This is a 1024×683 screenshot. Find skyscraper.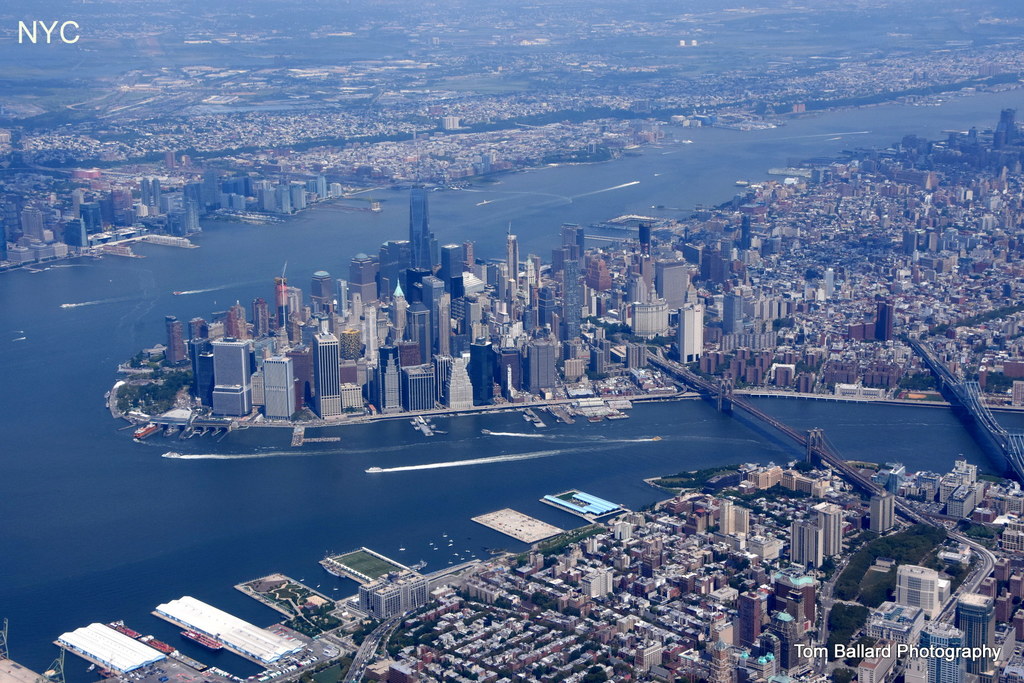
Bounding box: [x1=631, y1=301, x2=672, y2=338].
